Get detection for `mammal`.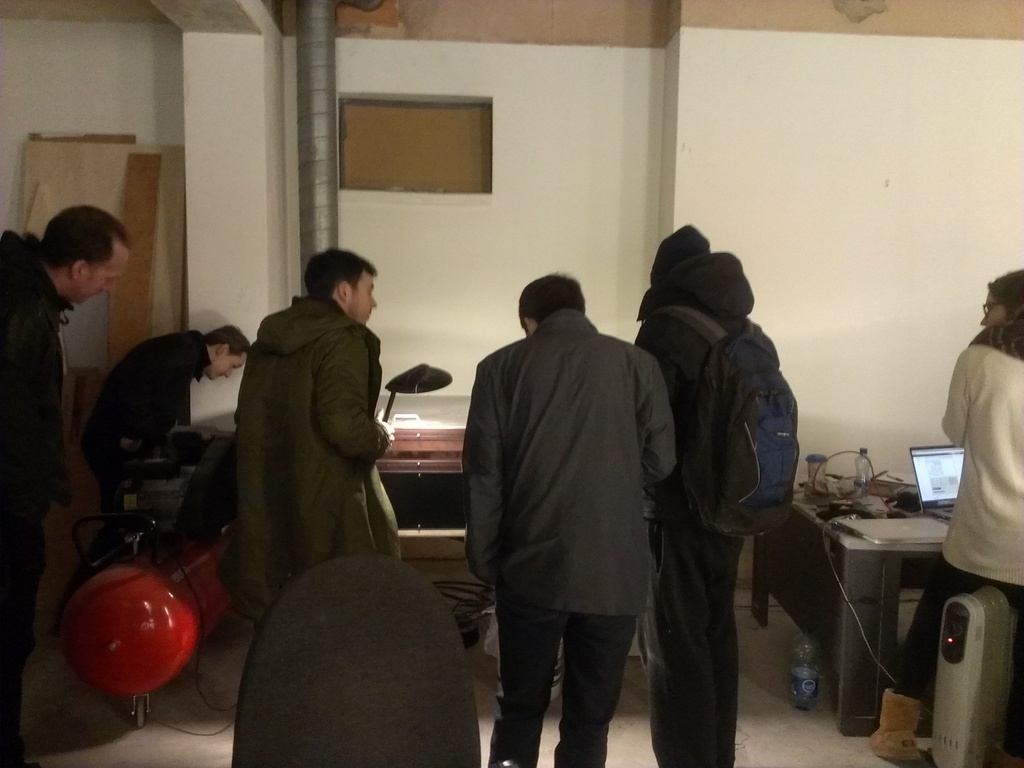
Detection: [x1=872, y1=262, x2=1023, y2=761].
